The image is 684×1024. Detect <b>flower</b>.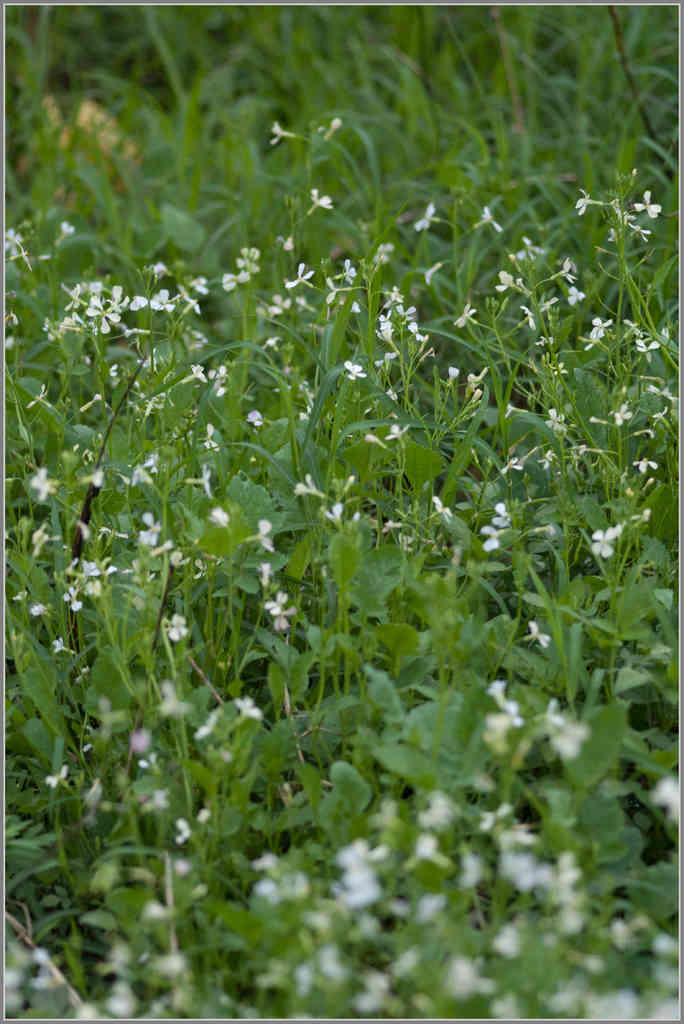
Detection: <bbox>388, 282, 407, 308</bbox>.
